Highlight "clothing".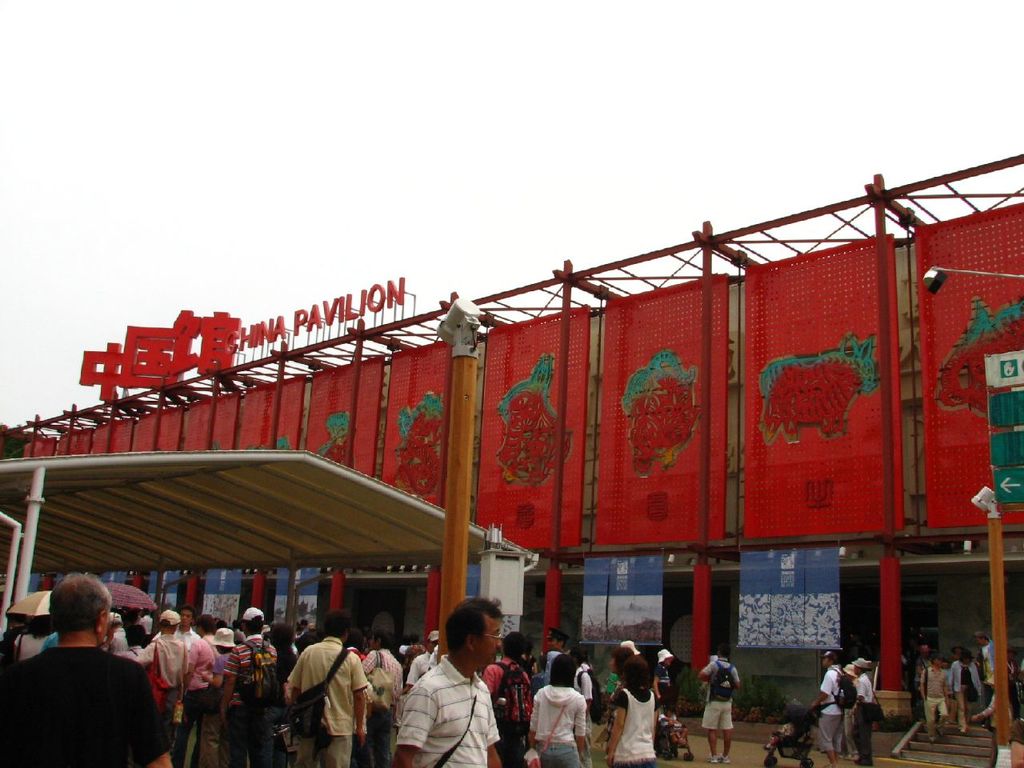
Highlighted region: (x1=846, y1=677, x2=877, y2=767).
